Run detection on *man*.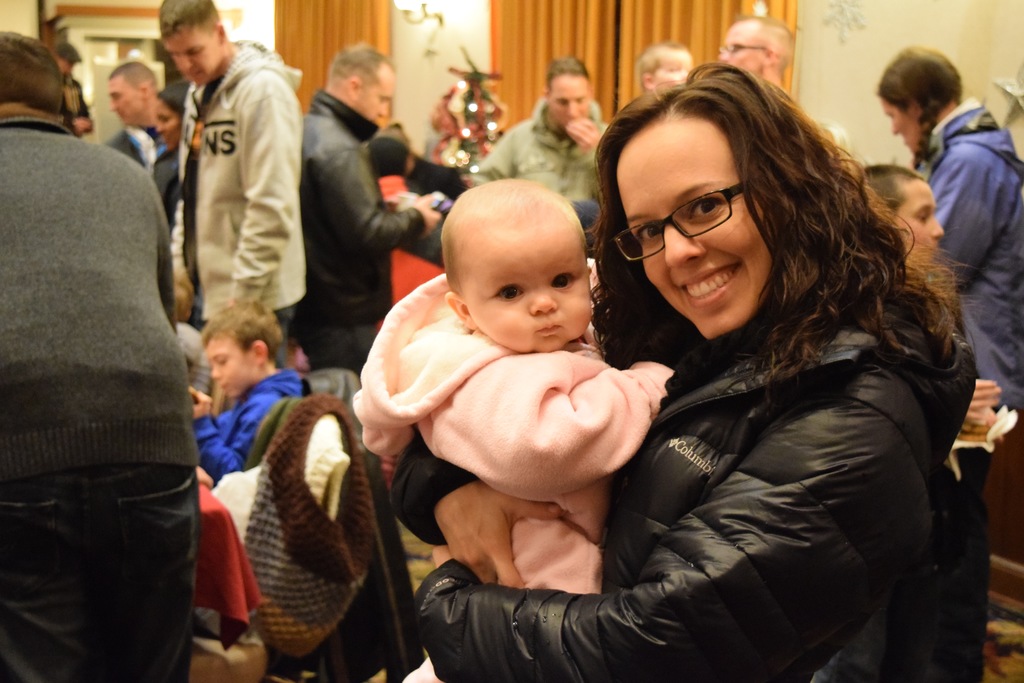
Result: {"x1": 0, "y1": 26, "x2": 186, "y2": 682}.
